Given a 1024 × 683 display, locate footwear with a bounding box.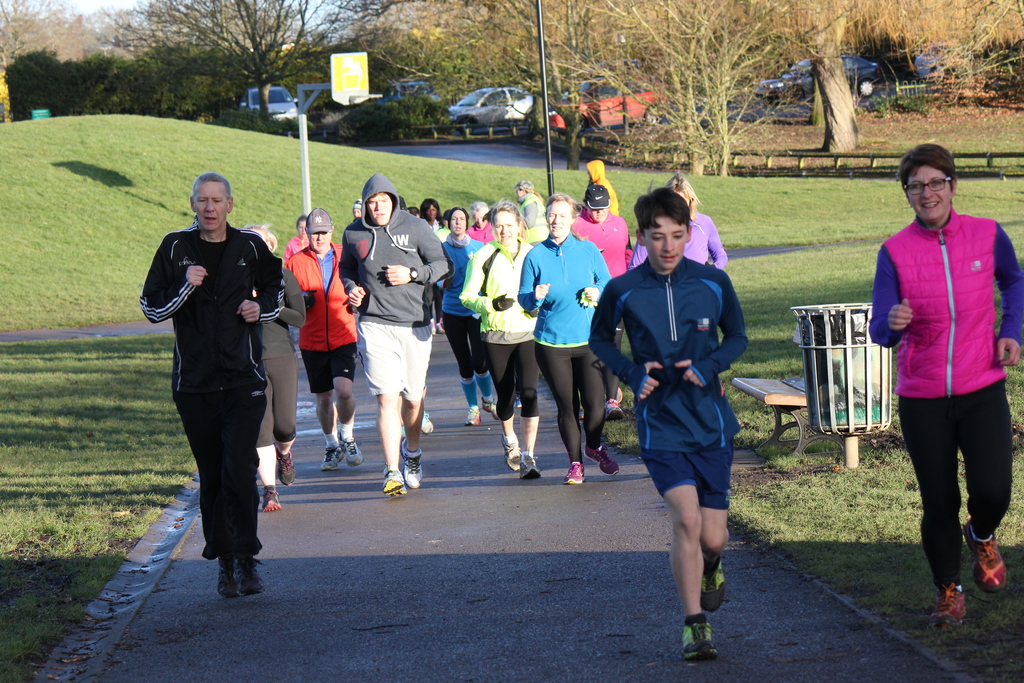
Located: pyautogui.locateOnScreen(263, 486, 279, 514).
